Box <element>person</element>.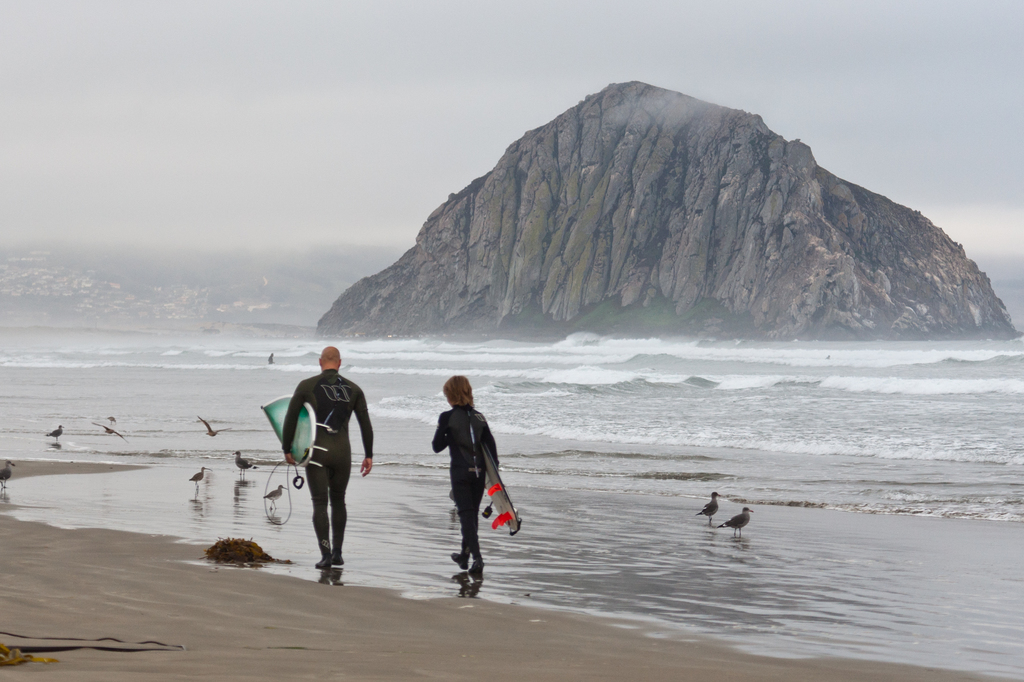
select_region(430, 375, 501, 577).
